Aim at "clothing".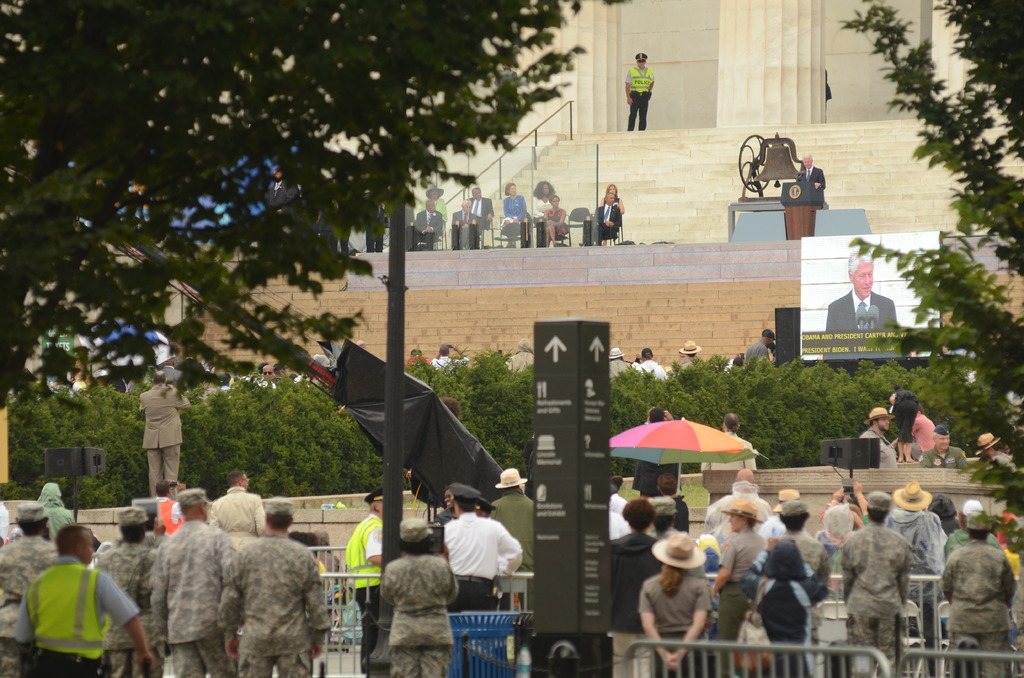
Aimed at <box>202,485,269,547</box>.
